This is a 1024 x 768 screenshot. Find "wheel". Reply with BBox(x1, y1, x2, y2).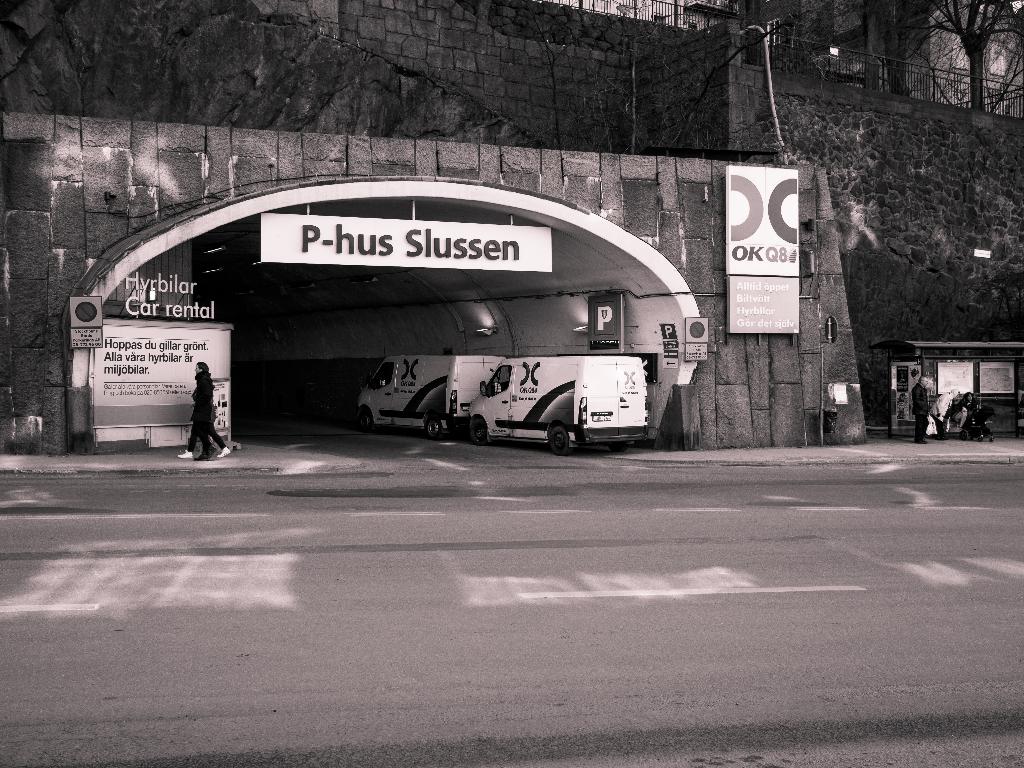
BBox(975, 435, 984, 442).
